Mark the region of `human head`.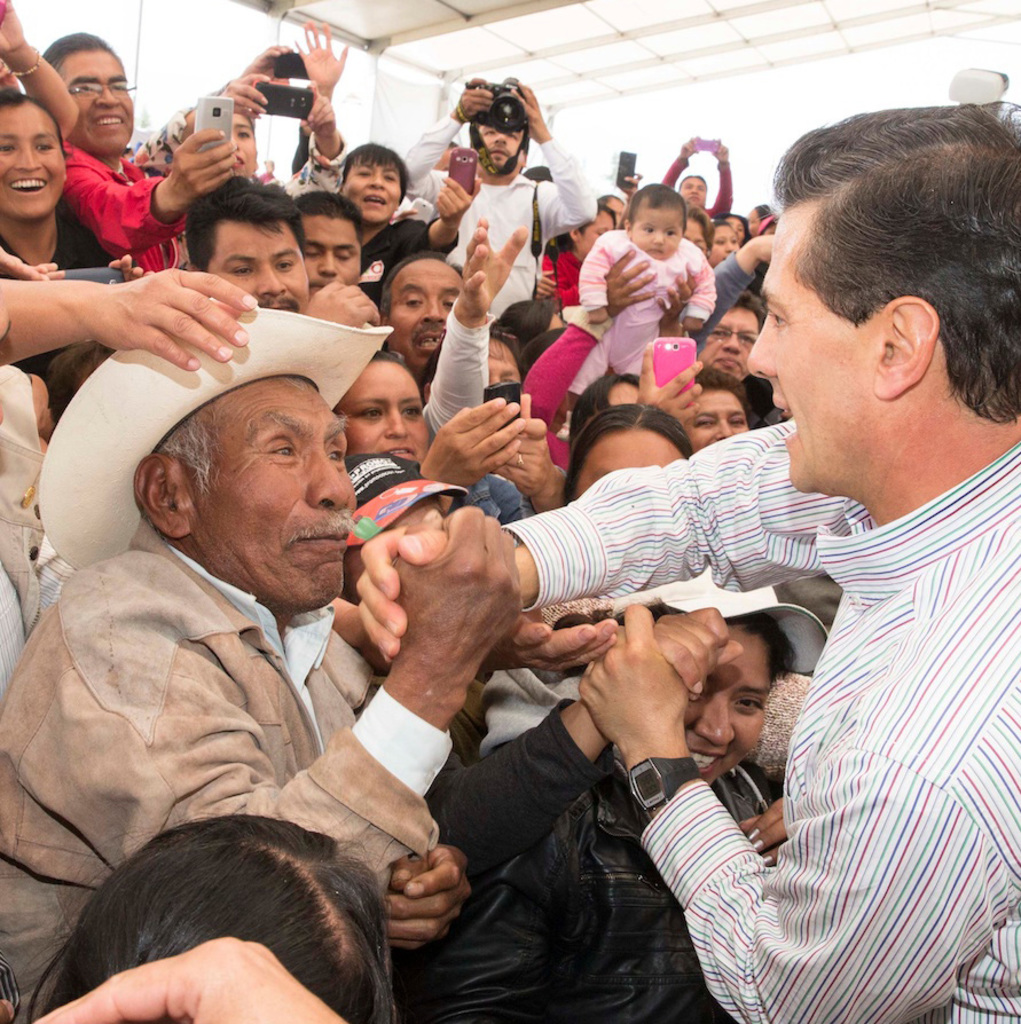
Region: bbox(299, 192, 363, 290).
